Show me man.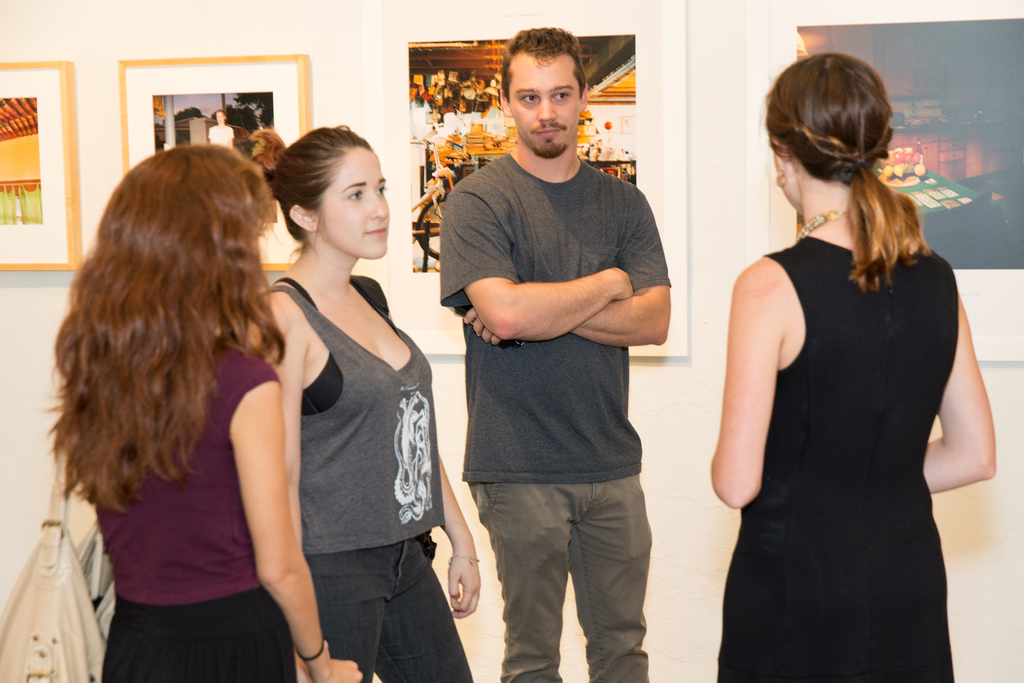
man is here: <region>435, 51, 687, 668</region>.
